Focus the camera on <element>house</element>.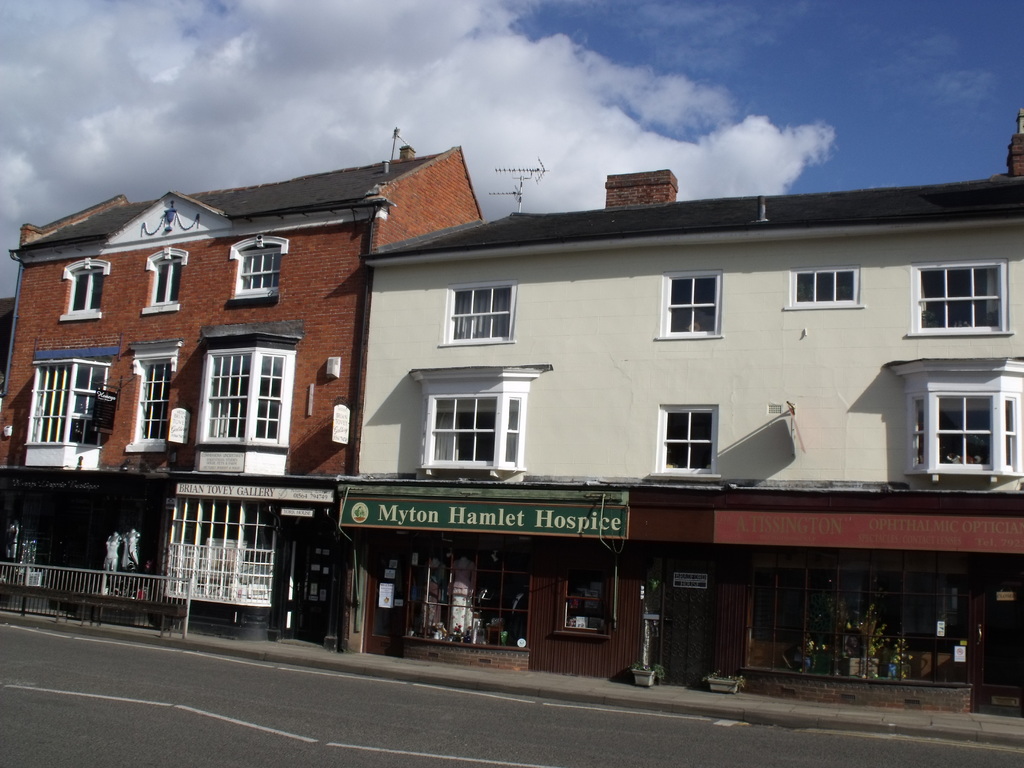
Focus region: {"x1": 356, "y1": 105, "x2": 1023, "y2": 708}.
